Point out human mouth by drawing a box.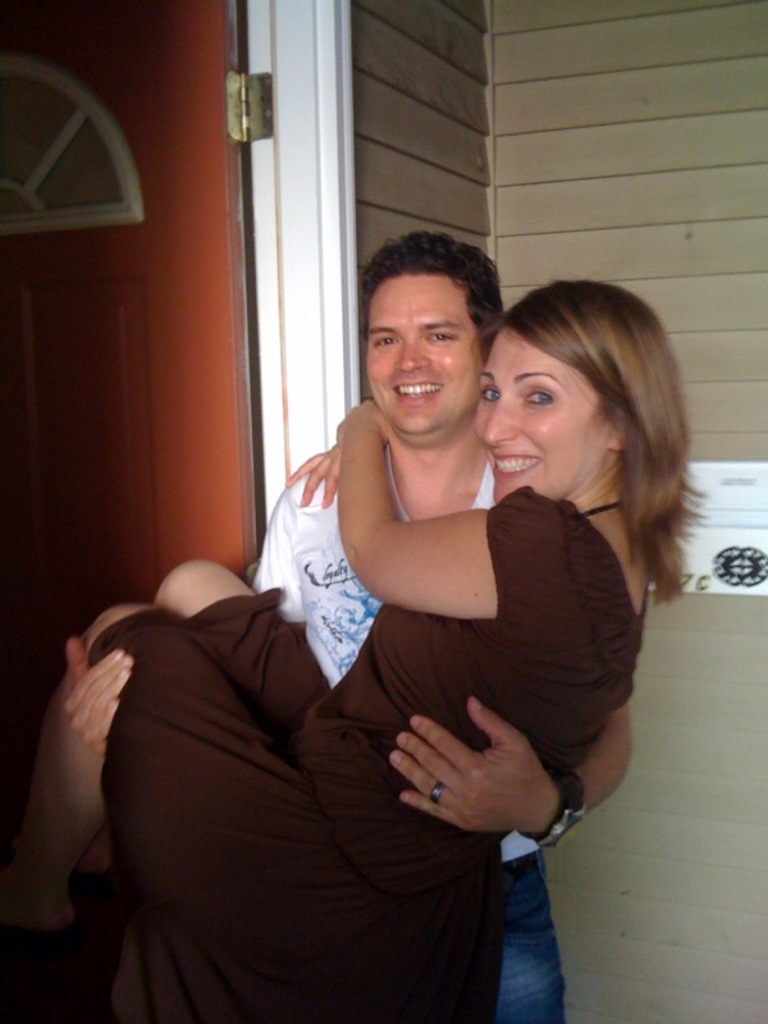
l=390, t=376, r=444, b=411.
